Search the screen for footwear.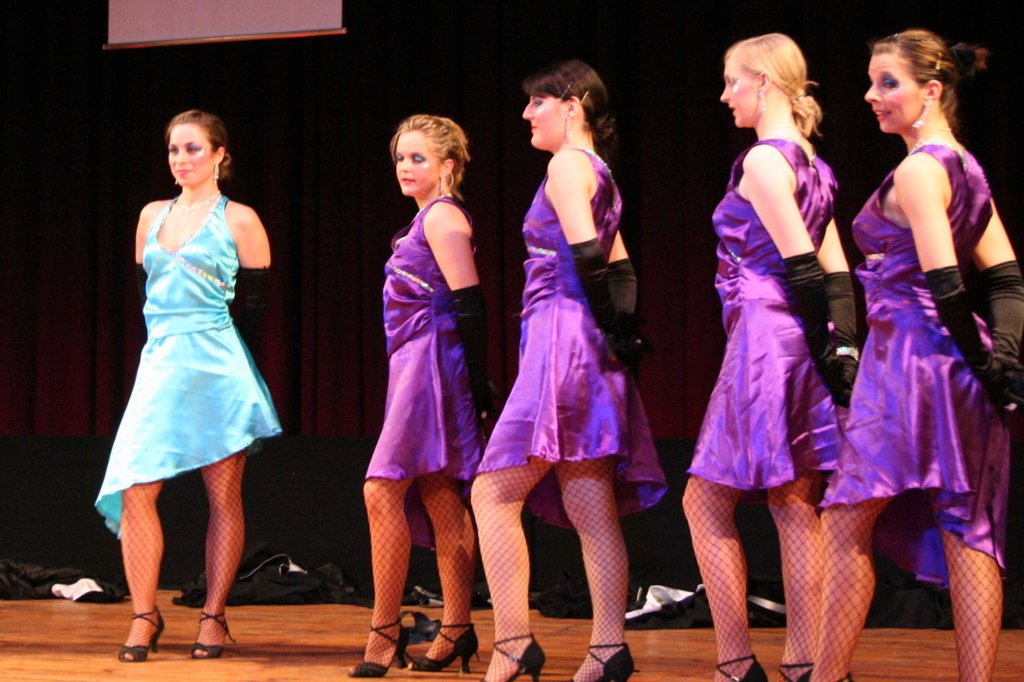
Found at <region>477, 634, 546, 681</region>.
